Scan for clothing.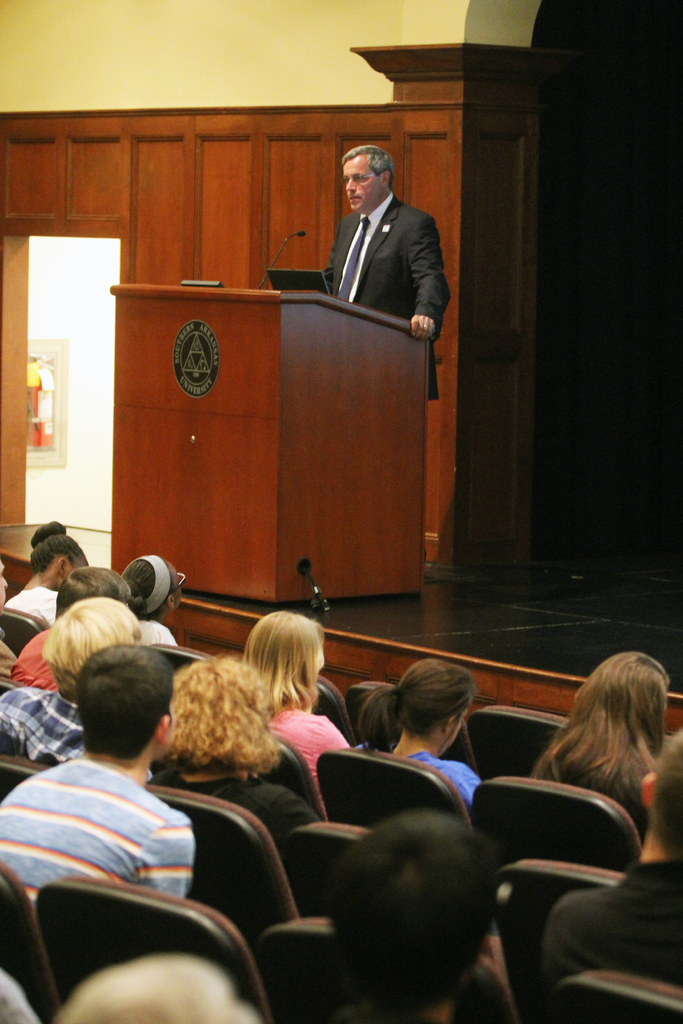
Scan result: 9:629:56:699.
